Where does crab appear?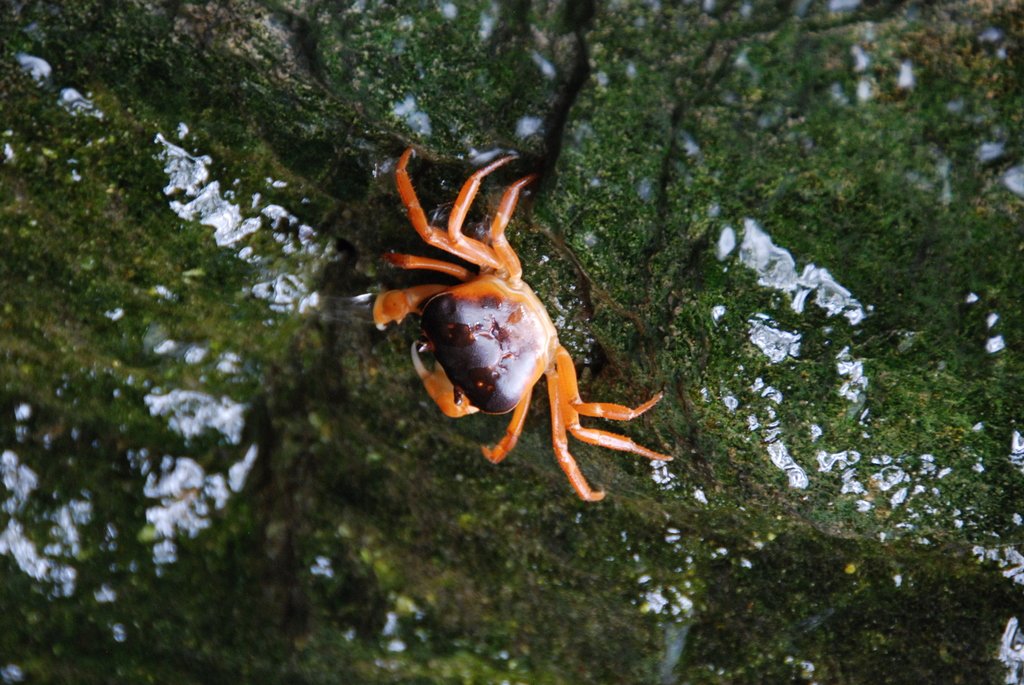
Appears at Rect(367, 145, 674, 503).
